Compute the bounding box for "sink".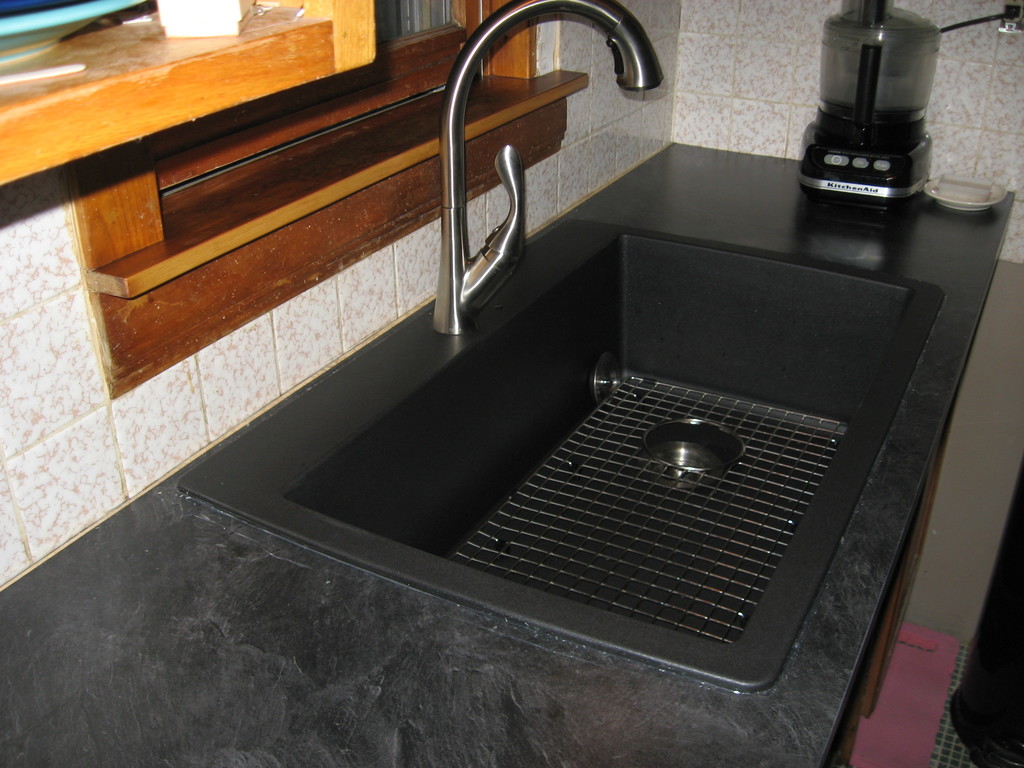
(x1=177, y1=0, x2=949, y2=699).
